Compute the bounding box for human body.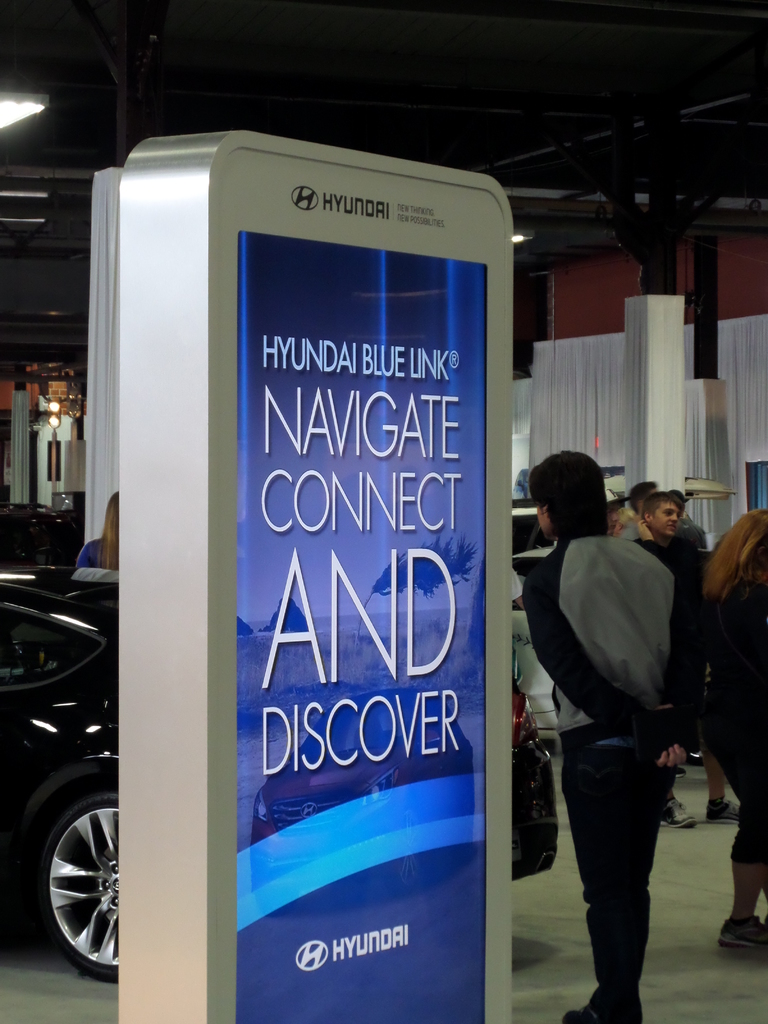
[694, 567, 767, 950].
